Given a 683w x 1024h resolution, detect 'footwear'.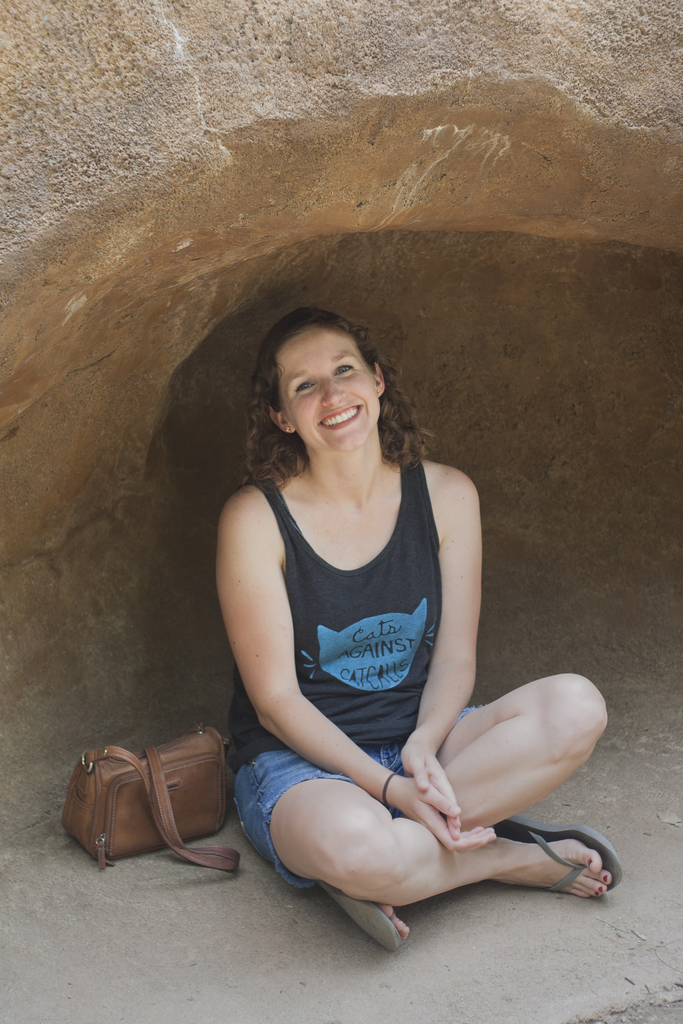
l=324, t=877, r=400, b=948.
